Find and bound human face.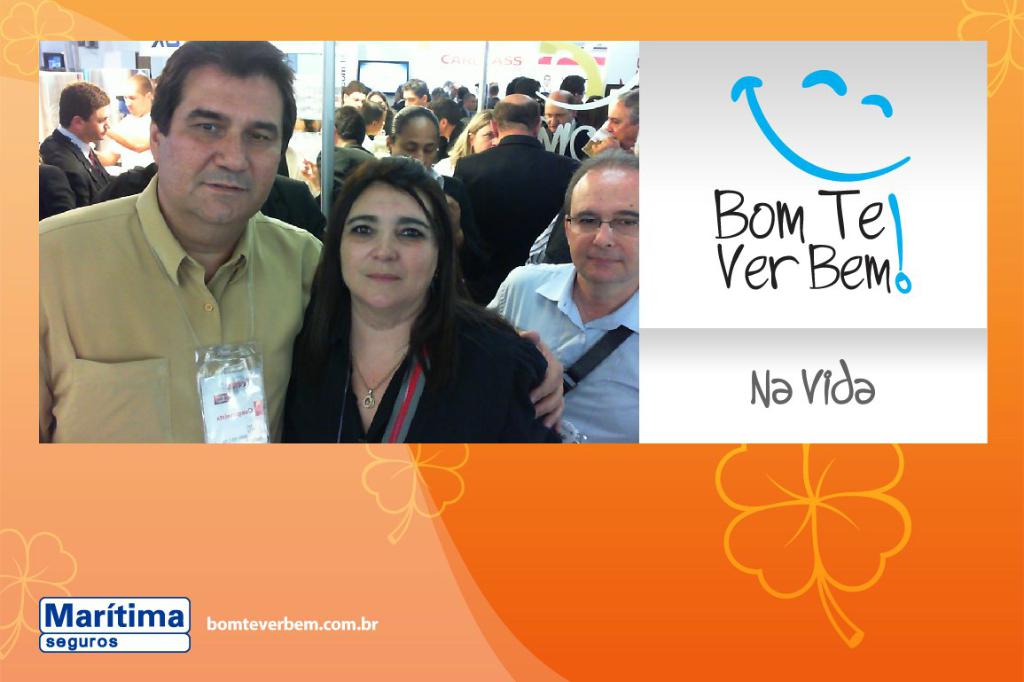
Bound: <bbox>371, 91, 403, 116</bbox>.
